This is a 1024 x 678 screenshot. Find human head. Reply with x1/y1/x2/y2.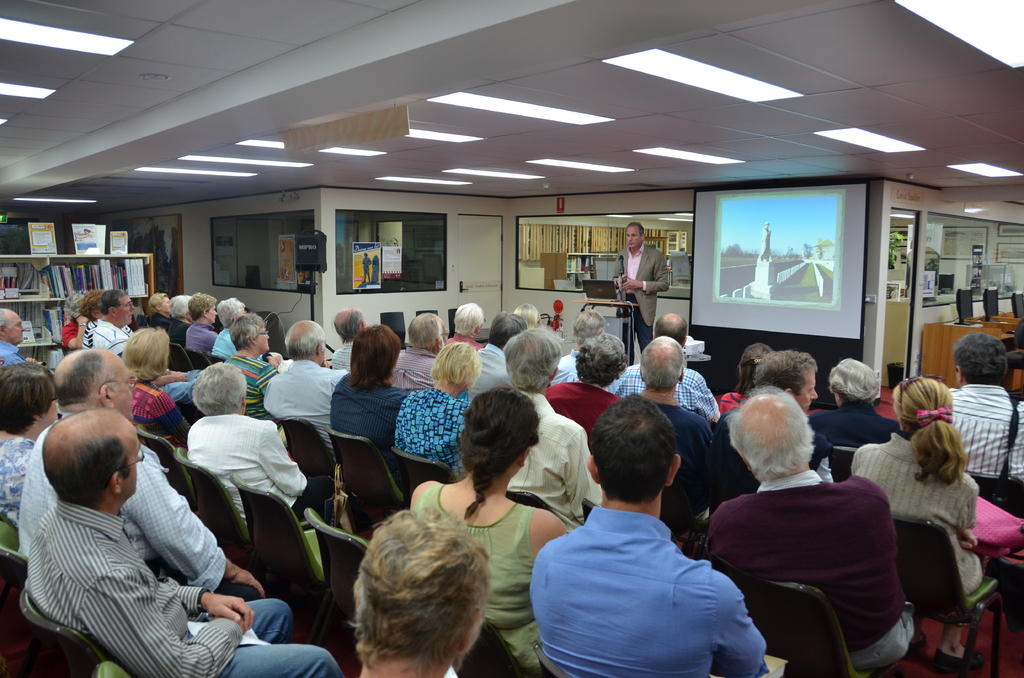
406/312/449/353.
